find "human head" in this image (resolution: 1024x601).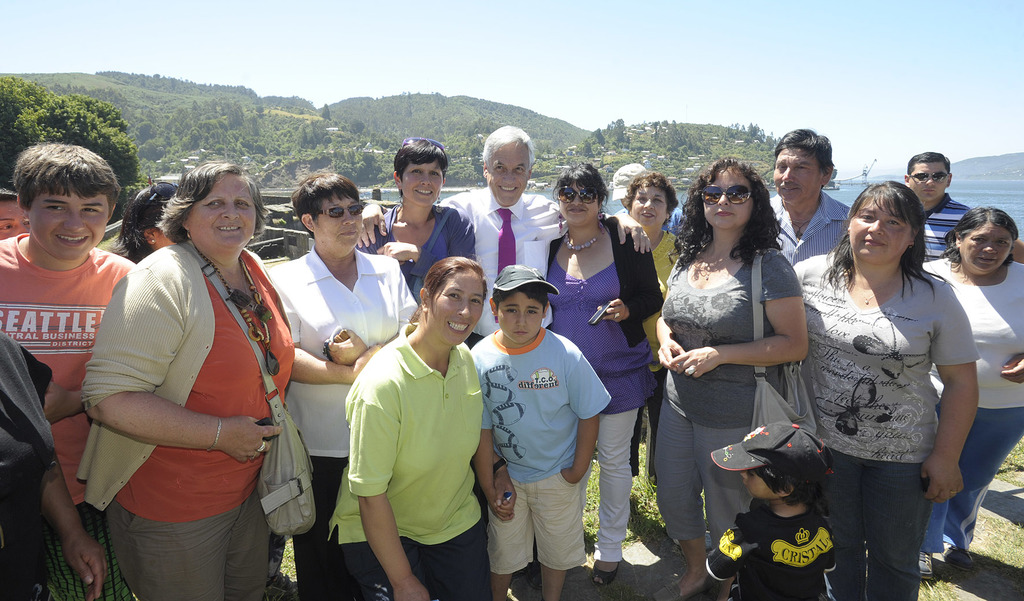
rect(394, 133, 446, 205).
